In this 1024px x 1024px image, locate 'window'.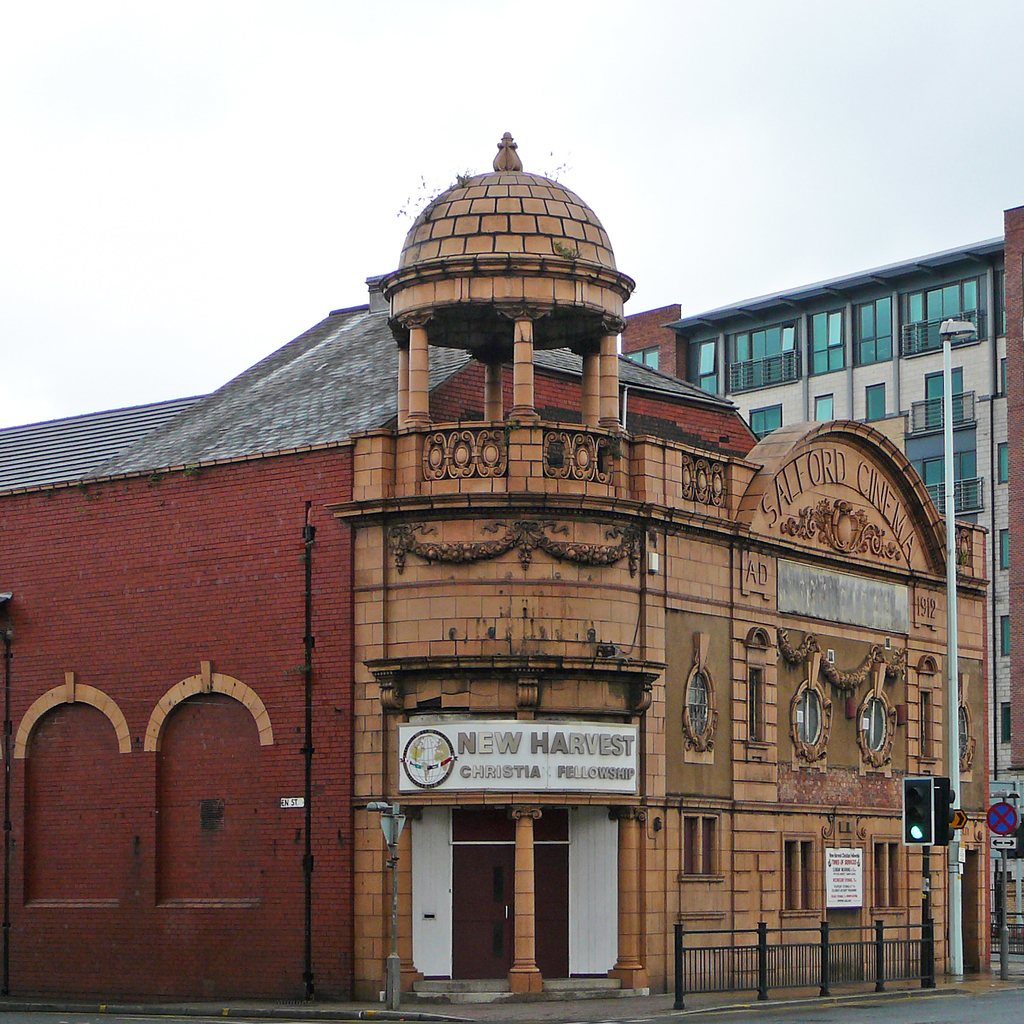
Bounding box: box(1004, 526, 1009, 568).
